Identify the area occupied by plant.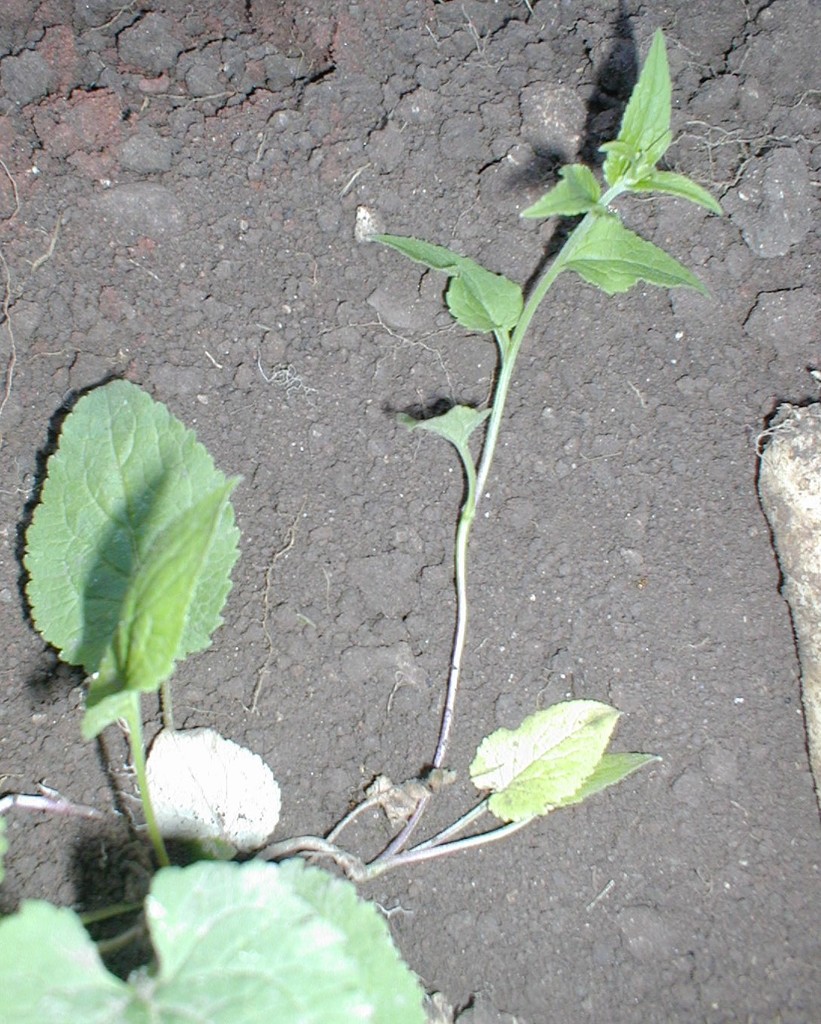
Area: [122,32,747,936].
